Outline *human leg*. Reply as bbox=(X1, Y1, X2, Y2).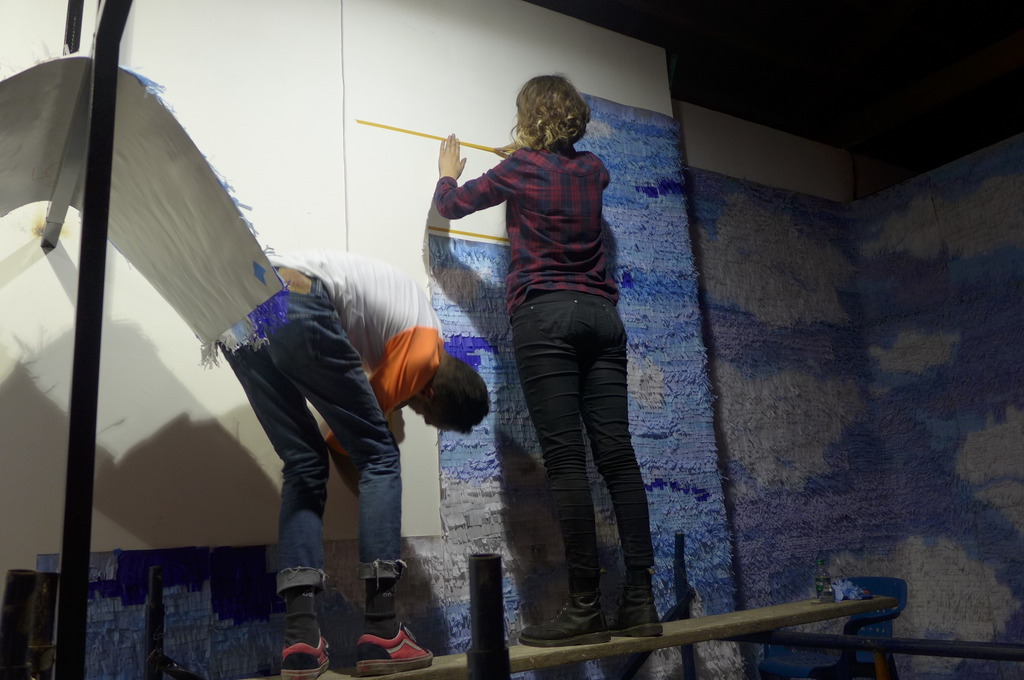
bbox=(576, 298, 664, 649).
